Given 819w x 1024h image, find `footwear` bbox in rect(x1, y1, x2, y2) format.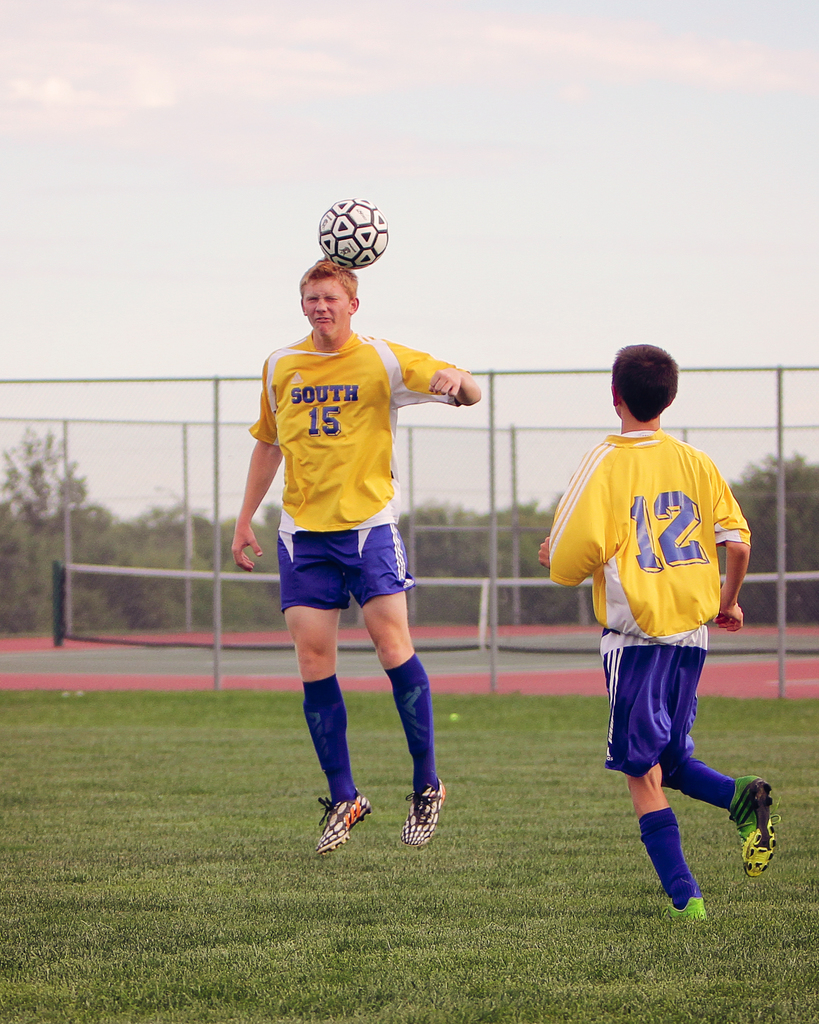
rect(310, 792, 367, 861).
